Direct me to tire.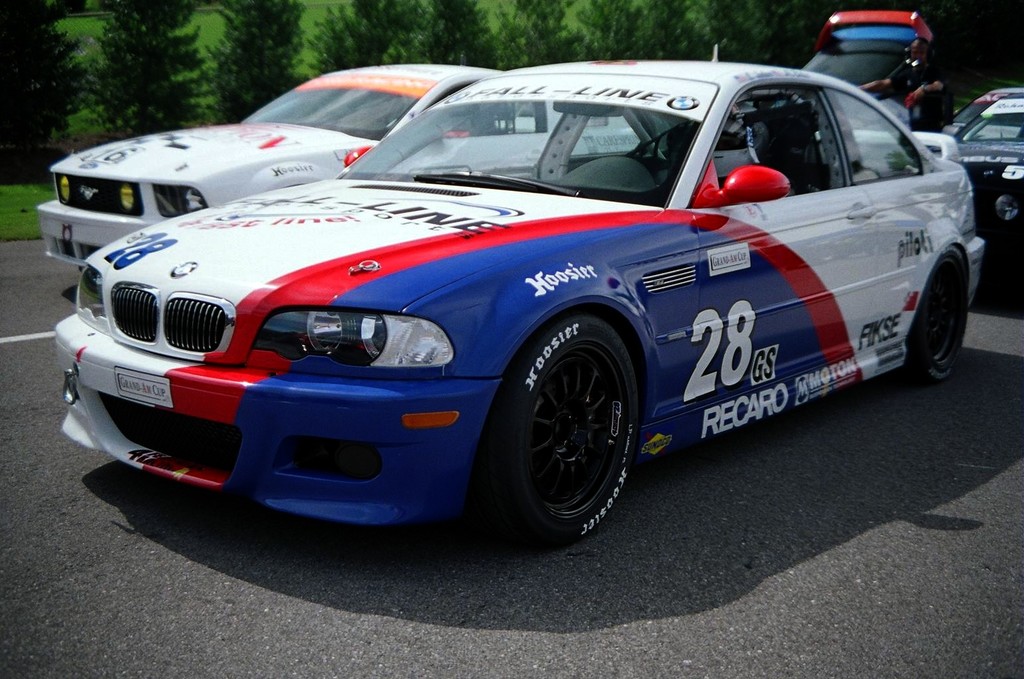
Direction: (486, 314, 636, 546).
